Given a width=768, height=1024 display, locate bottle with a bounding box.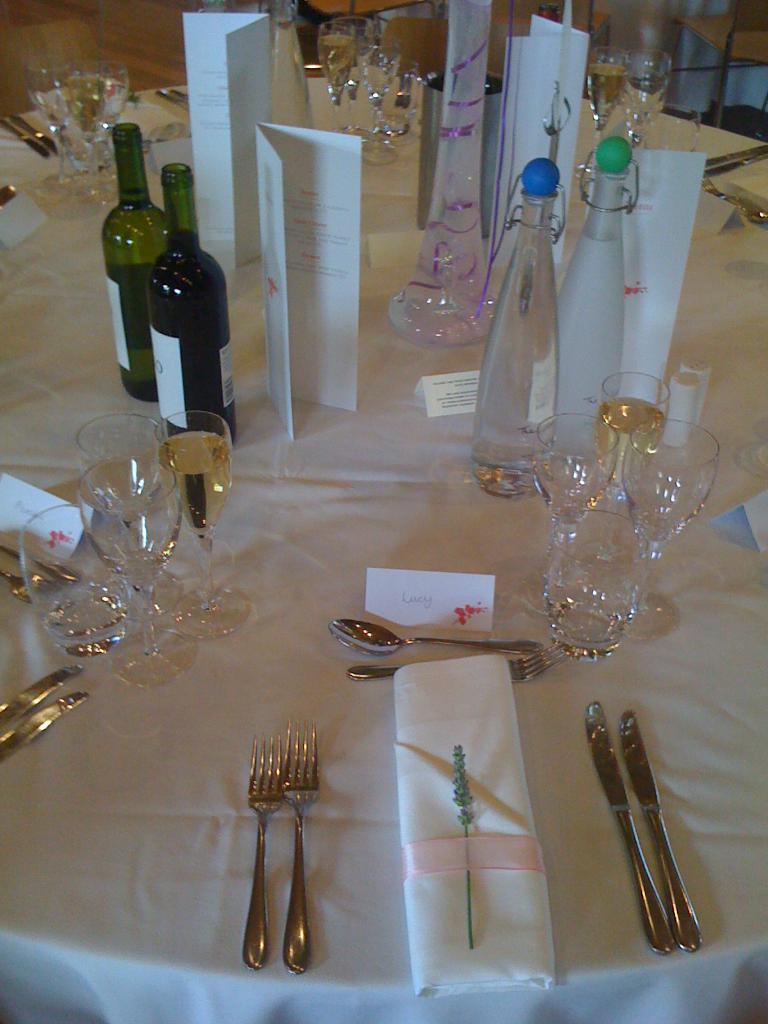
Located: 100 123 169 403.
